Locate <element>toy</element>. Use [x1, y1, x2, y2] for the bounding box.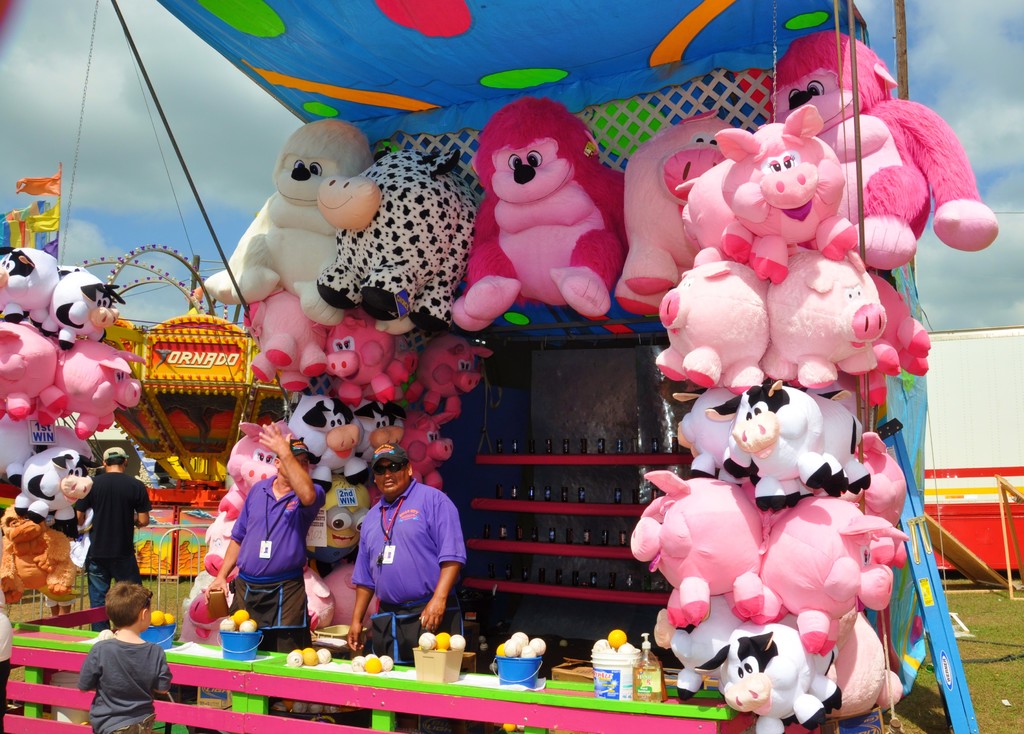
[250, 620, 257, 628].
